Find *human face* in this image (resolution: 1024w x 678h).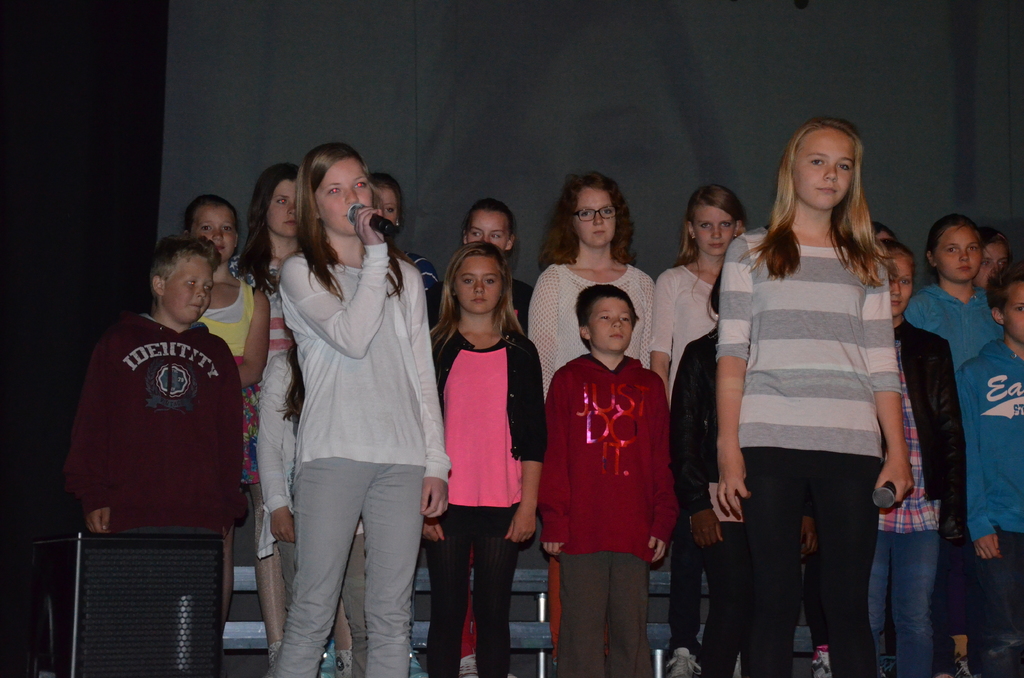
(x1=573, y1=185, x2=619, y2=248).
